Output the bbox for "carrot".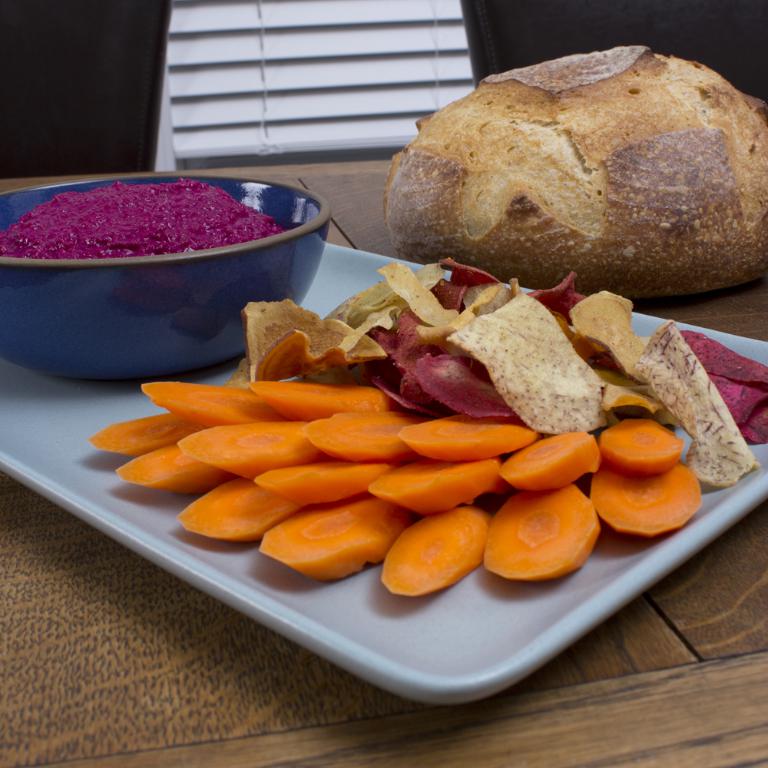
[137, 374, 289, 430].
